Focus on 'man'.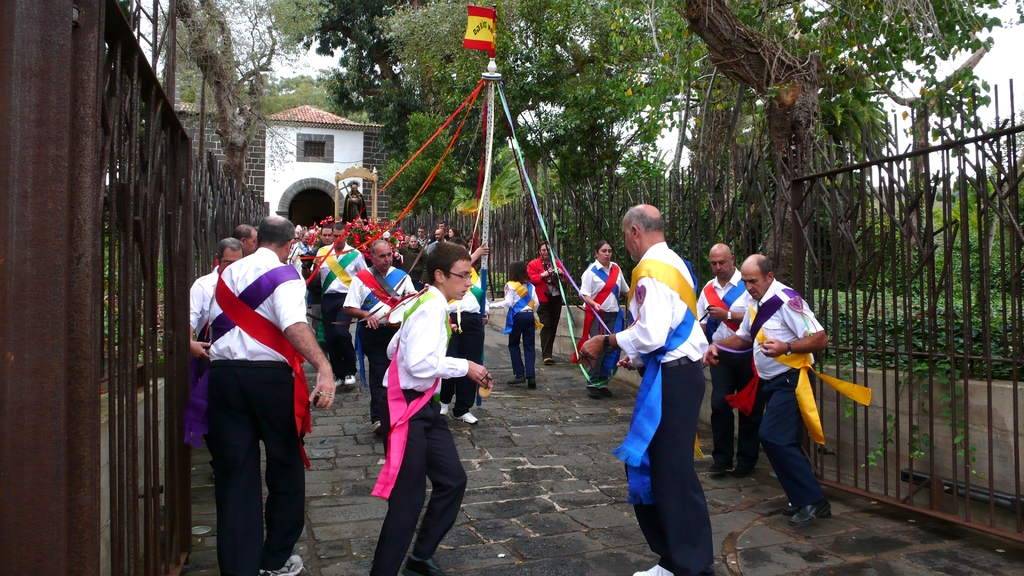
Focused at <bbox>191, 234, 243, 452</bbox>.
